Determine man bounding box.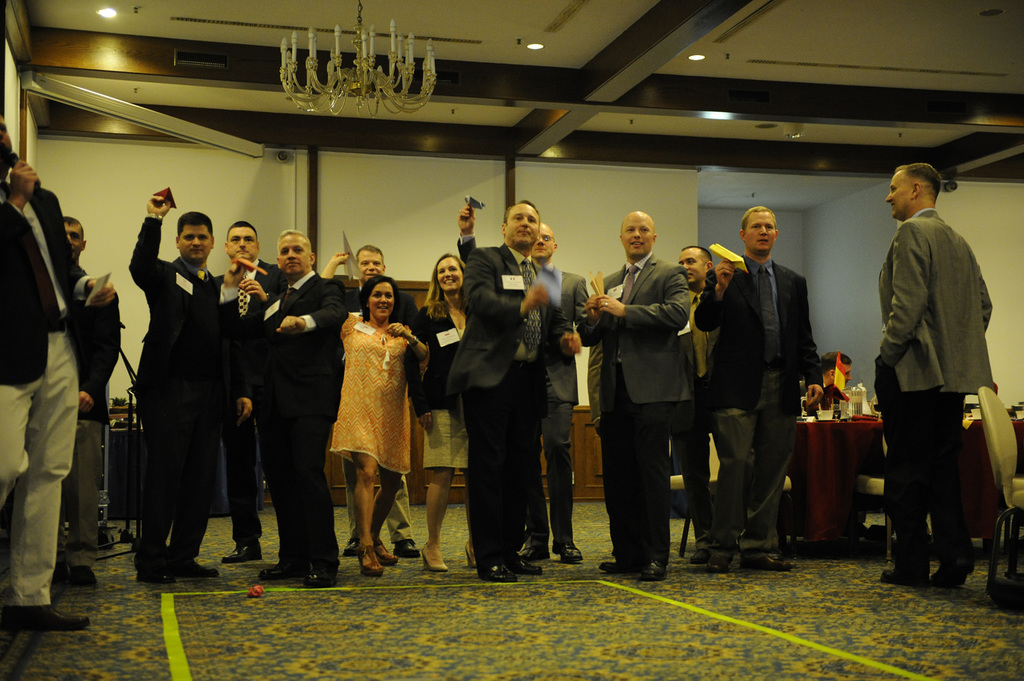
Determined: 0:114:117:629.
